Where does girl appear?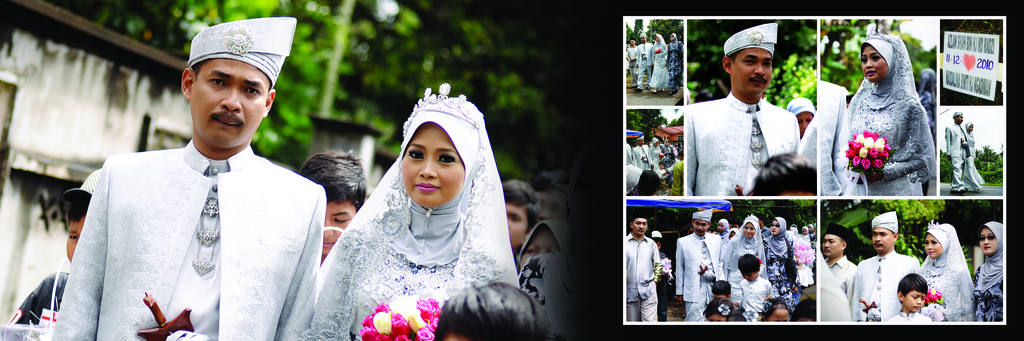
Appears at locate(918, 221, 972, 319).
